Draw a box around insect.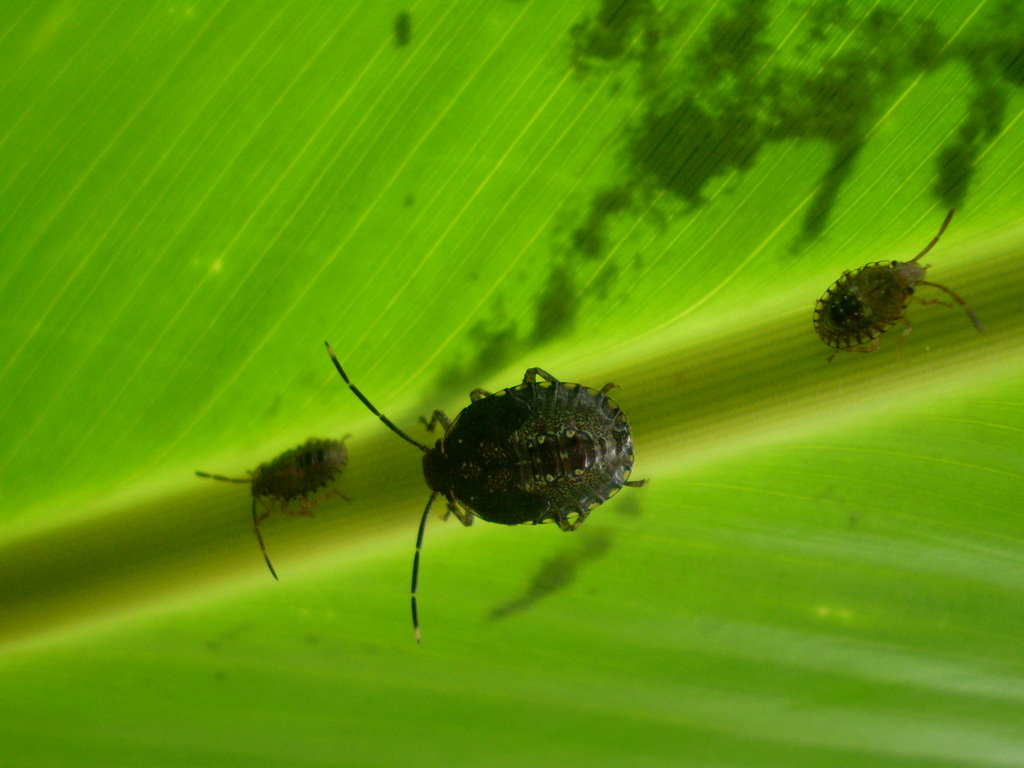
BBox(804, 208, 984, 362).
